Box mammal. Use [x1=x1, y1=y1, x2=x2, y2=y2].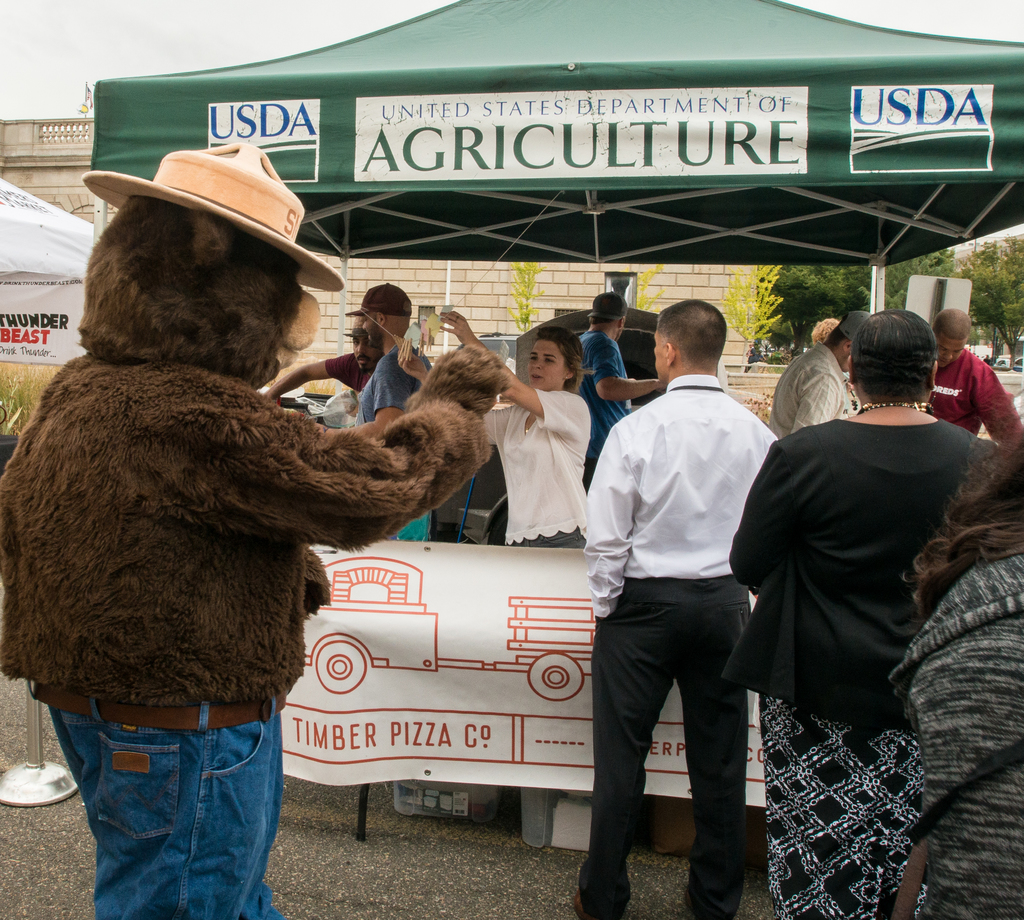
[x1=0, y1=148, x2=499, y2=919].
